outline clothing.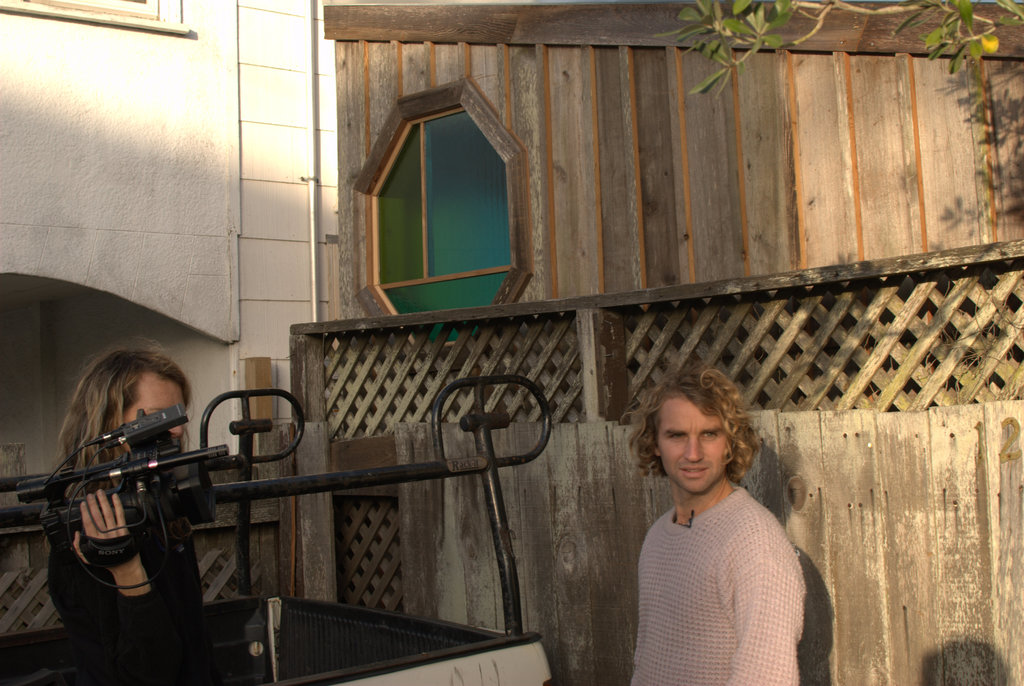
Outline: x1=47 y1=466 x2=204 y2=625.
